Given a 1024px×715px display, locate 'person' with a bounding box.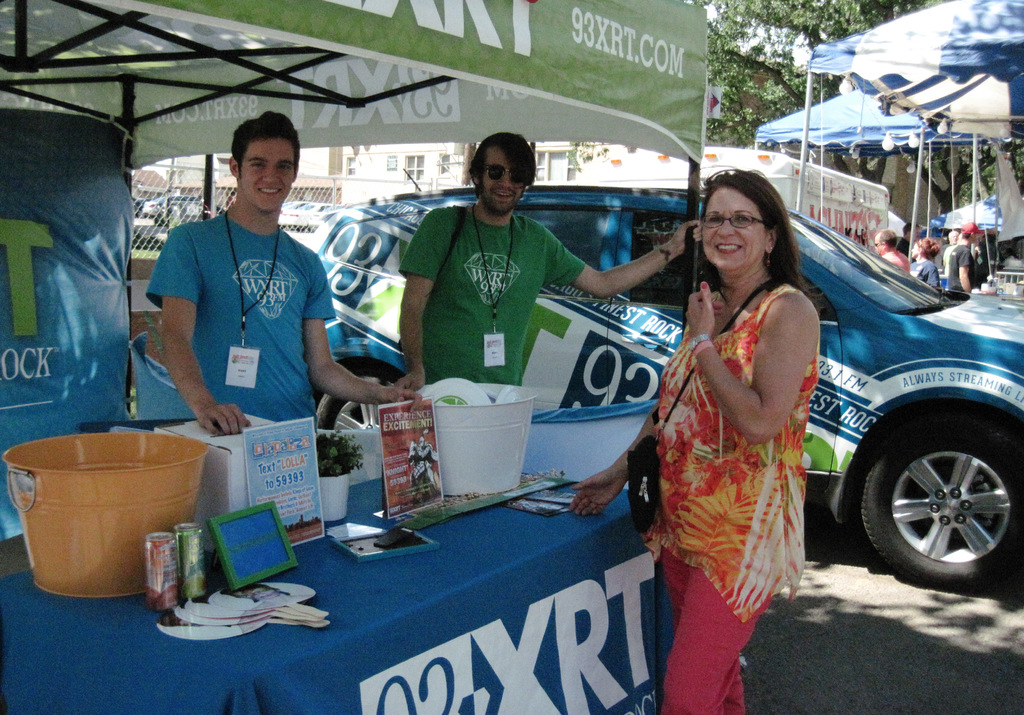
Located: {"x1": 876, "y1": 227, "x2": 911, "y2": 270}.
